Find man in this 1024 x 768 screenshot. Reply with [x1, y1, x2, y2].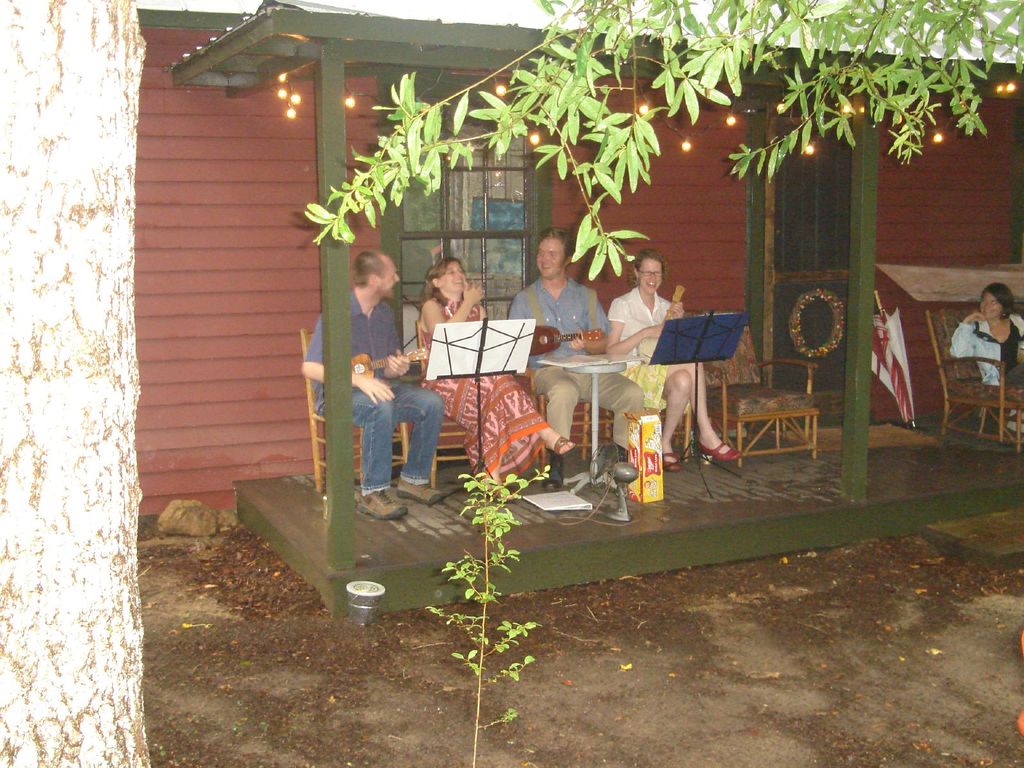
[297, 254, 453, 536].
